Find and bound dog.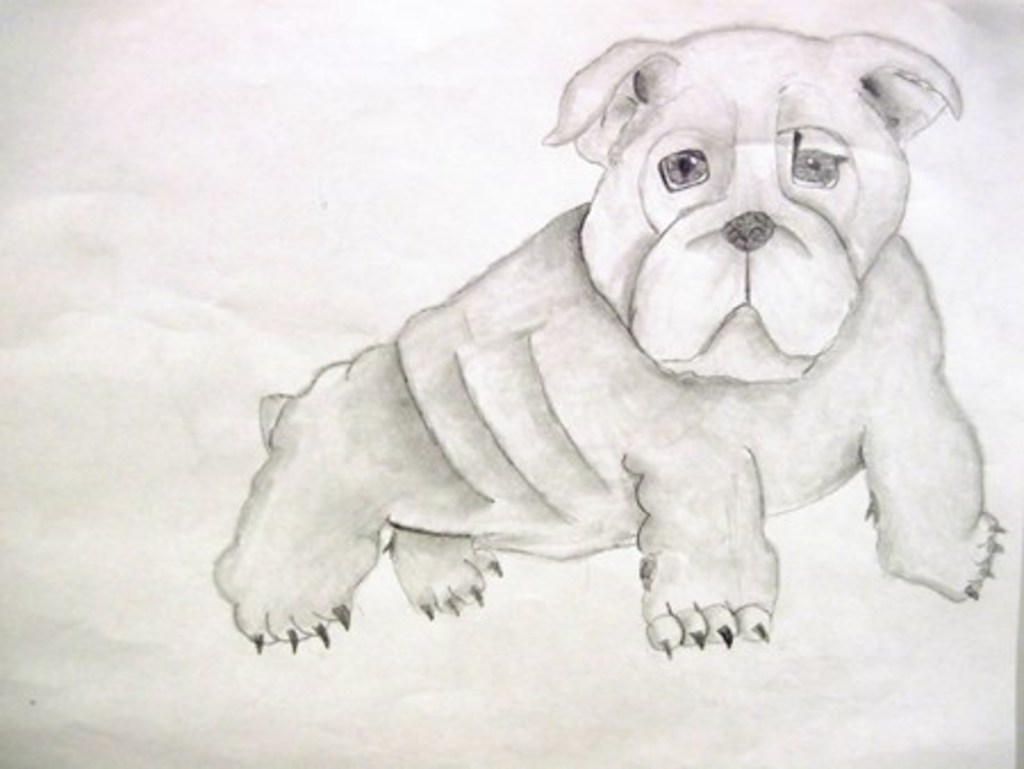
Bound: 205 23 1006 655.
